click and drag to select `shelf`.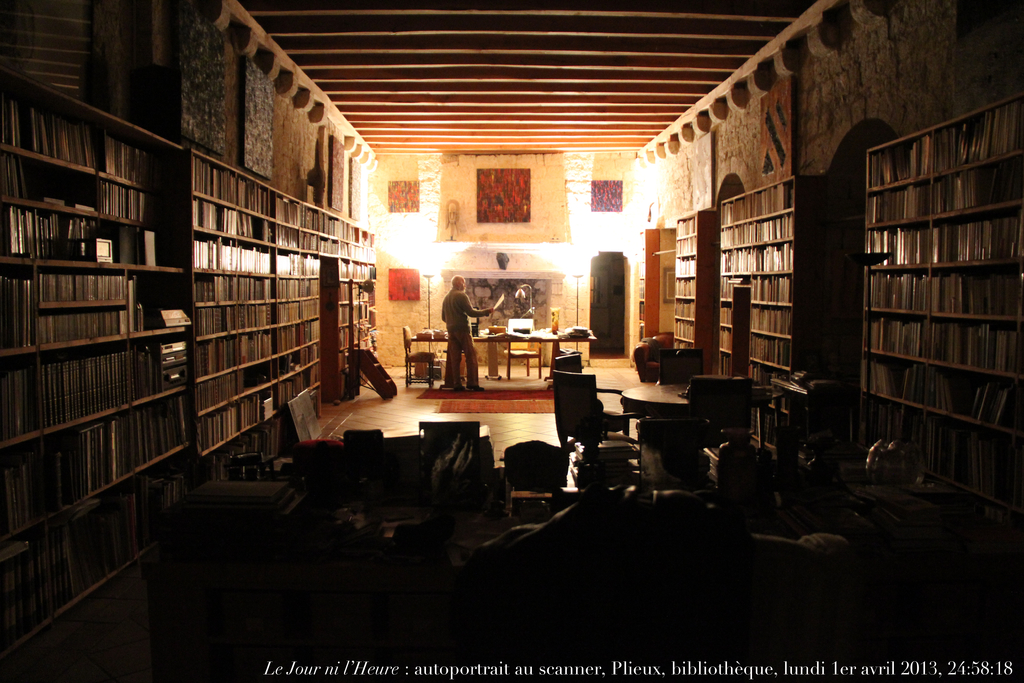
Selection: box(722, 177, 797, 438).
